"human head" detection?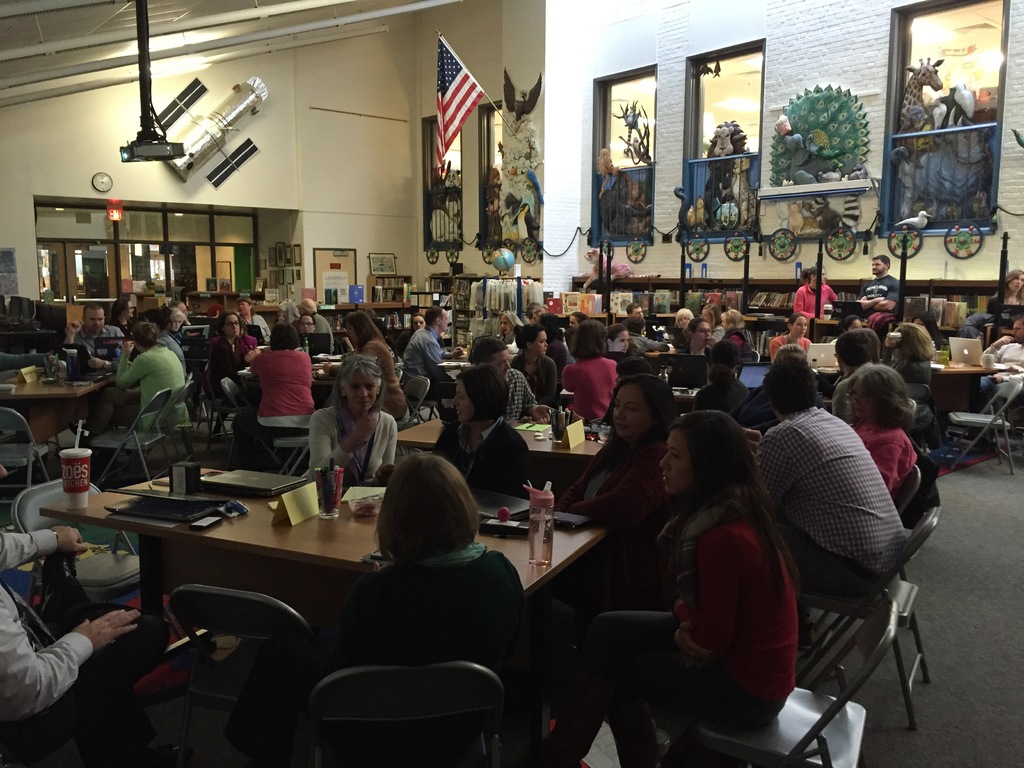
BBox(627, 300, 641, 316)
